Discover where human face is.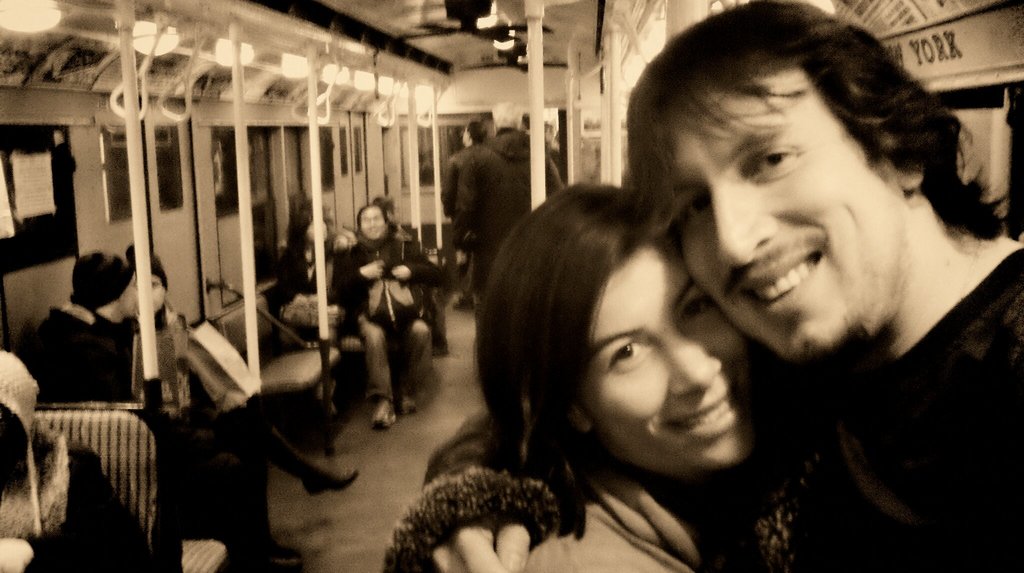
Discovered at 576, 243, 755, 484.
